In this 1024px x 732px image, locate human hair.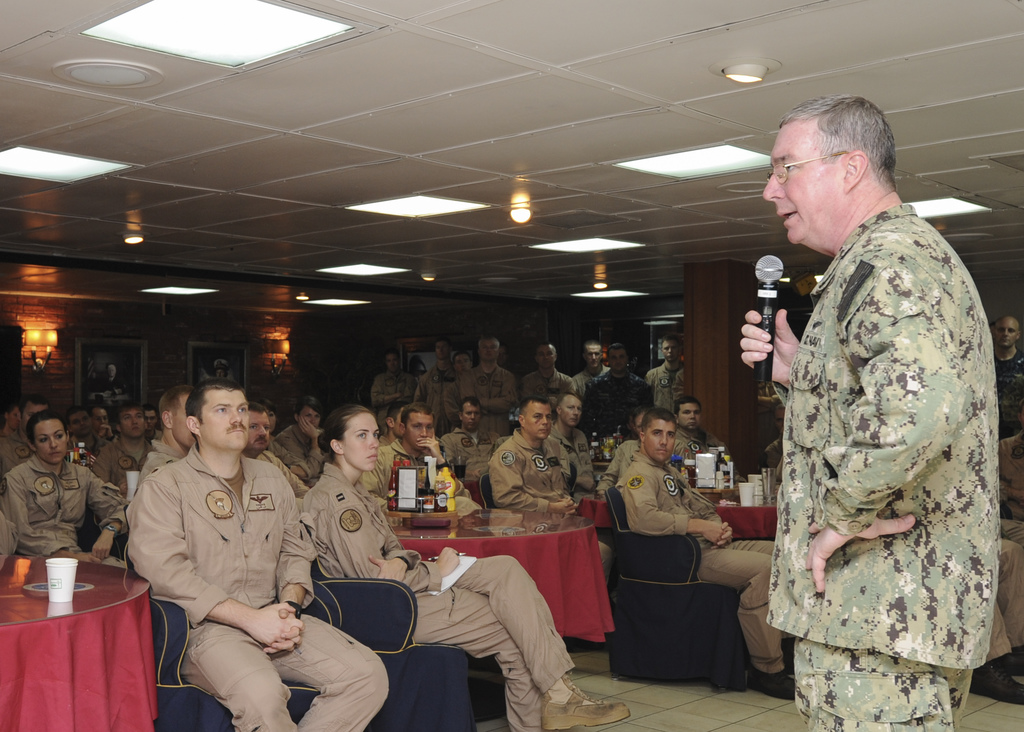
Bounding box: Rect(433, 336, 451, 351).
